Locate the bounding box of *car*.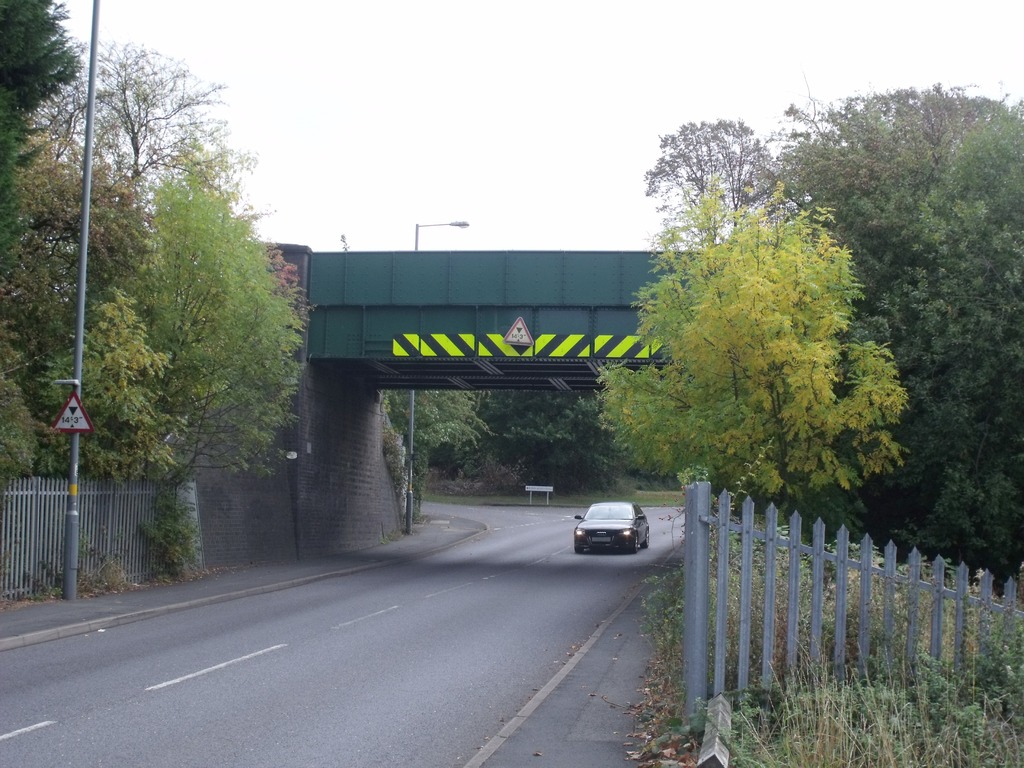
Bounding box: [left=569, top=502, right=652, bottom=557].
